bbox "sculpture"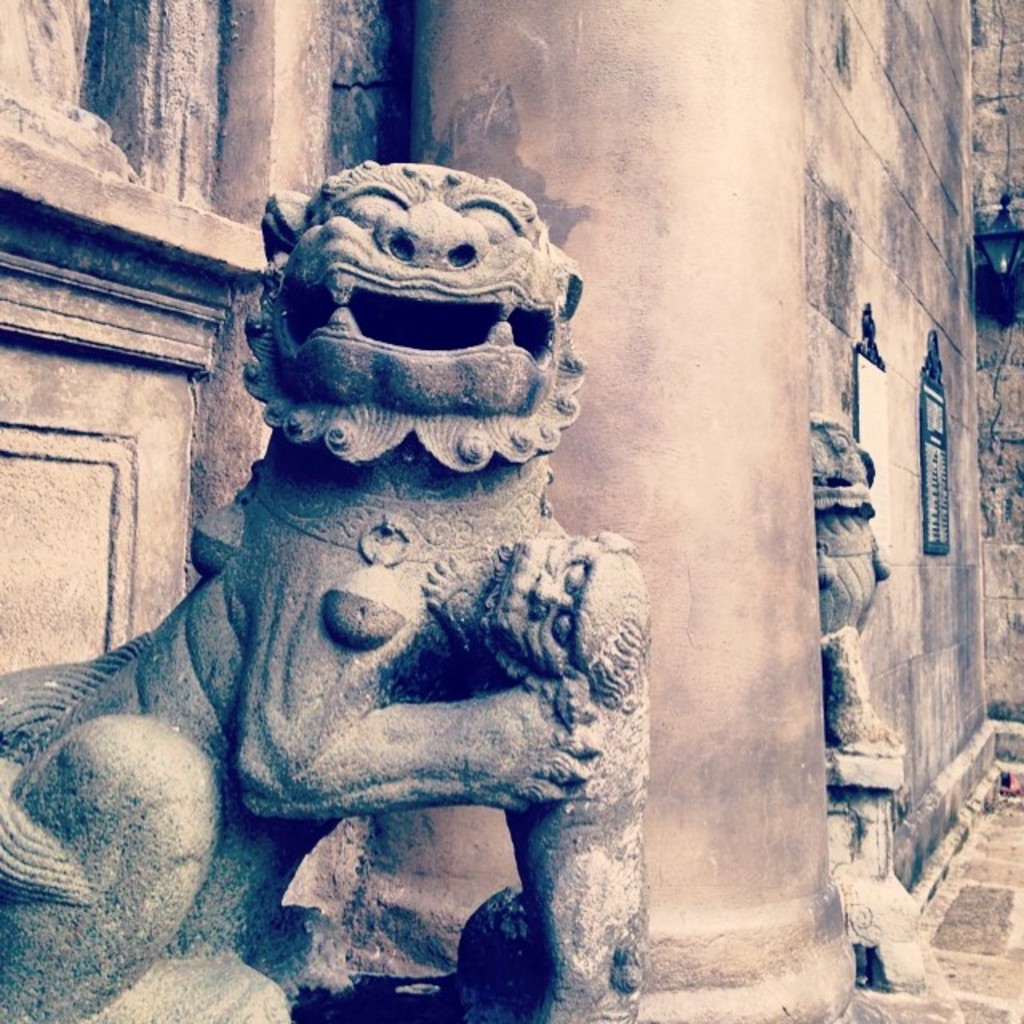
rect(798, 411, 904, 755)
